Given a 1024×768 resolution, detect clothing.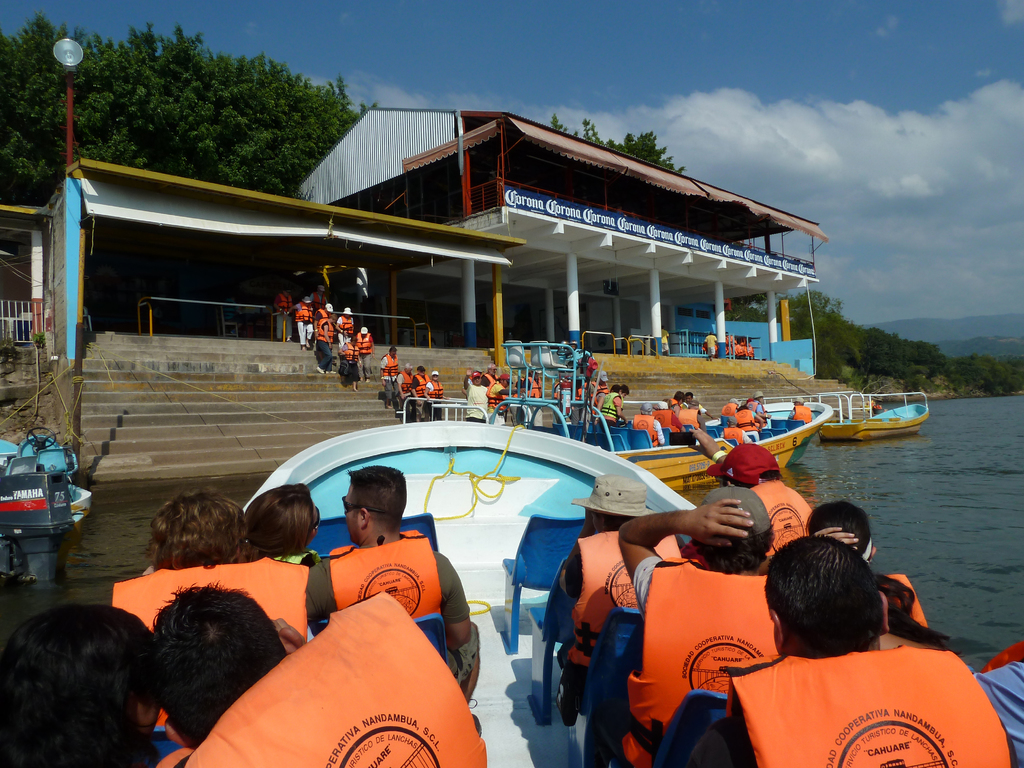
[162,589,488,767].
